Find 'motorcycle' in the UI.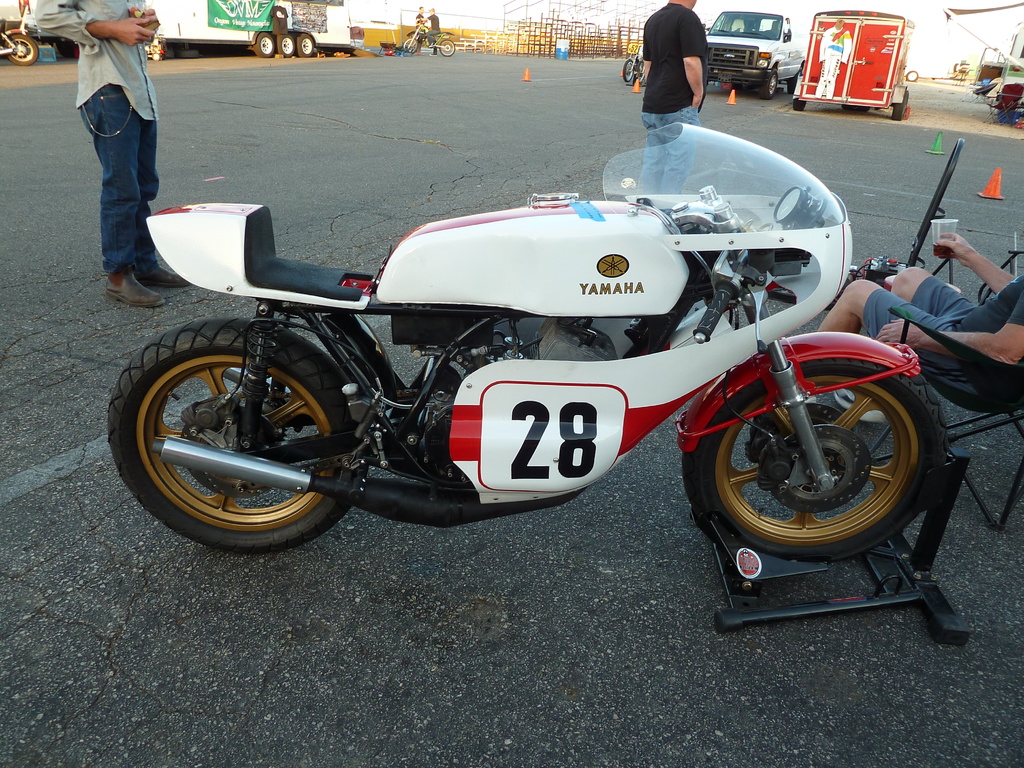
UI element at bbox=(117, 117, 891, 598).
